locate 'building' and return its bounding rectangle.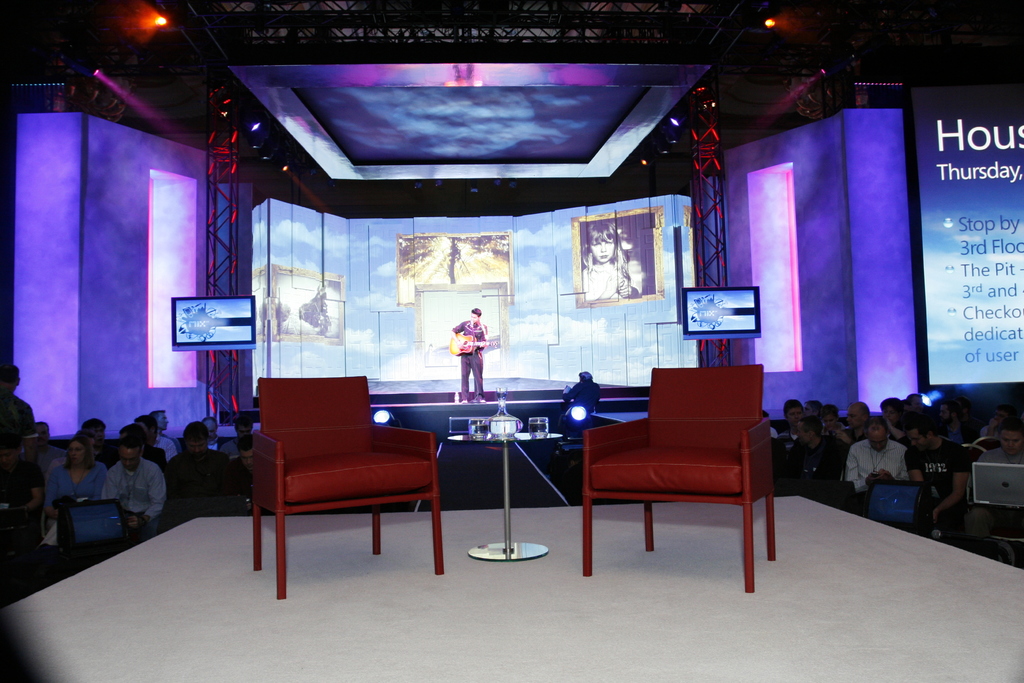
<bbox>0, 0, 1023, 682</bbox>.
